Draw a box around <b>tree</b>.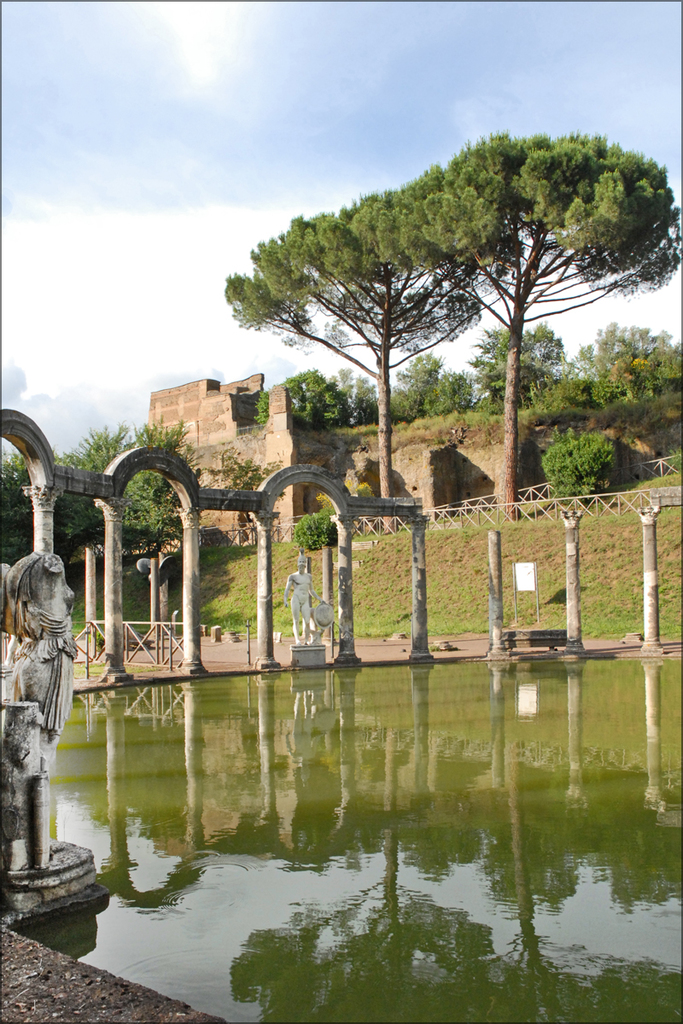
detection(59, 422, 142, 640).
